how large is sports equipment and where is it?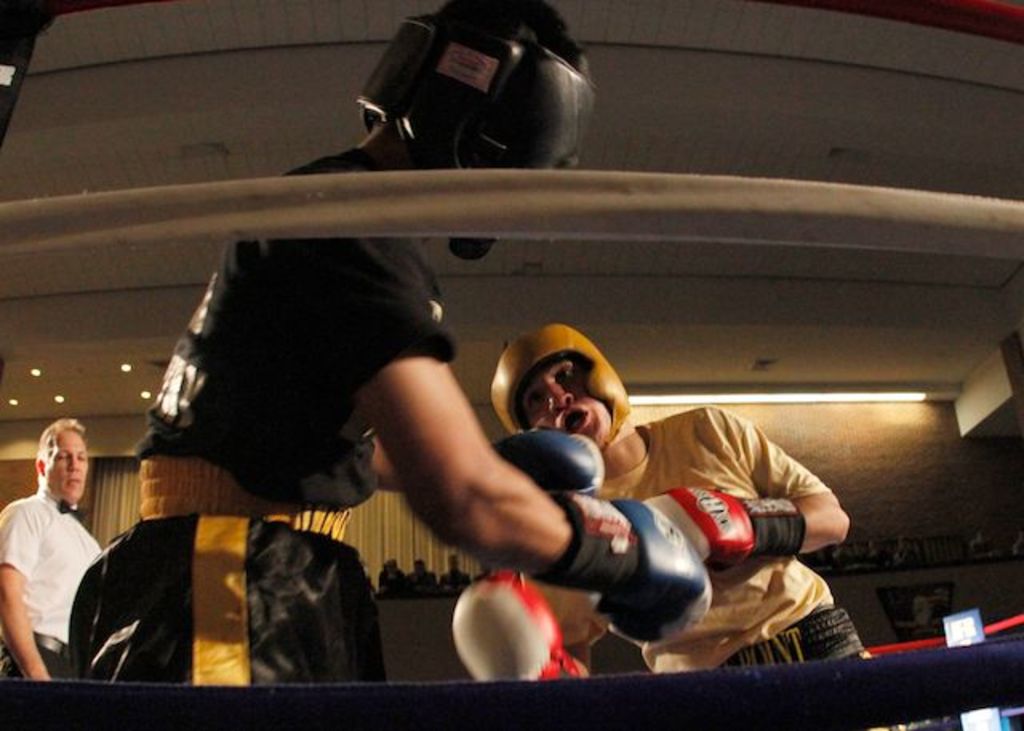
Bounding box: pyautogui.locateOnScreen(648, 483, 806, 568).
